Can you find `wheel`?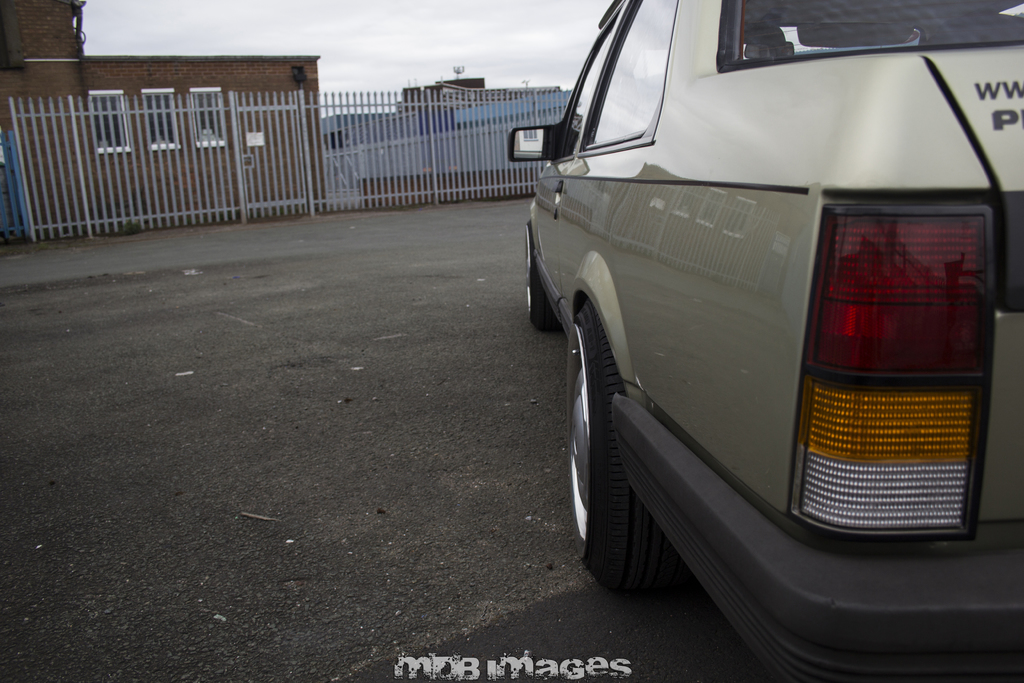
Yes, bounding box: {"left": 526, "top": 219, "right": 561, "bottom": 334}.
